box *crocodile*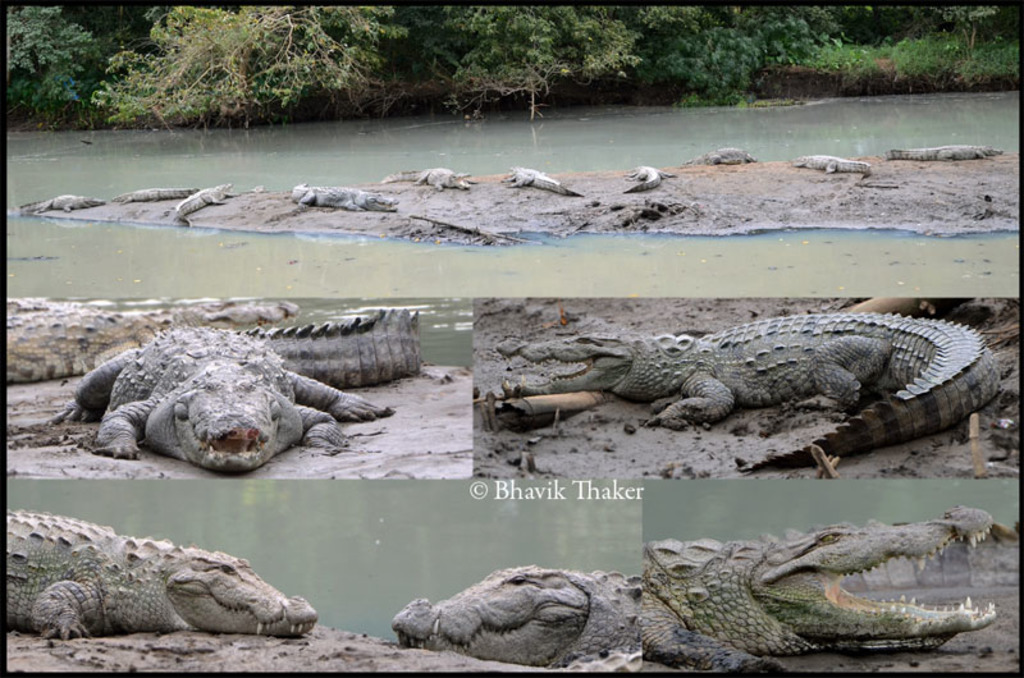
pyautogui.locateOnScreen(796, 154, 873, 180)
